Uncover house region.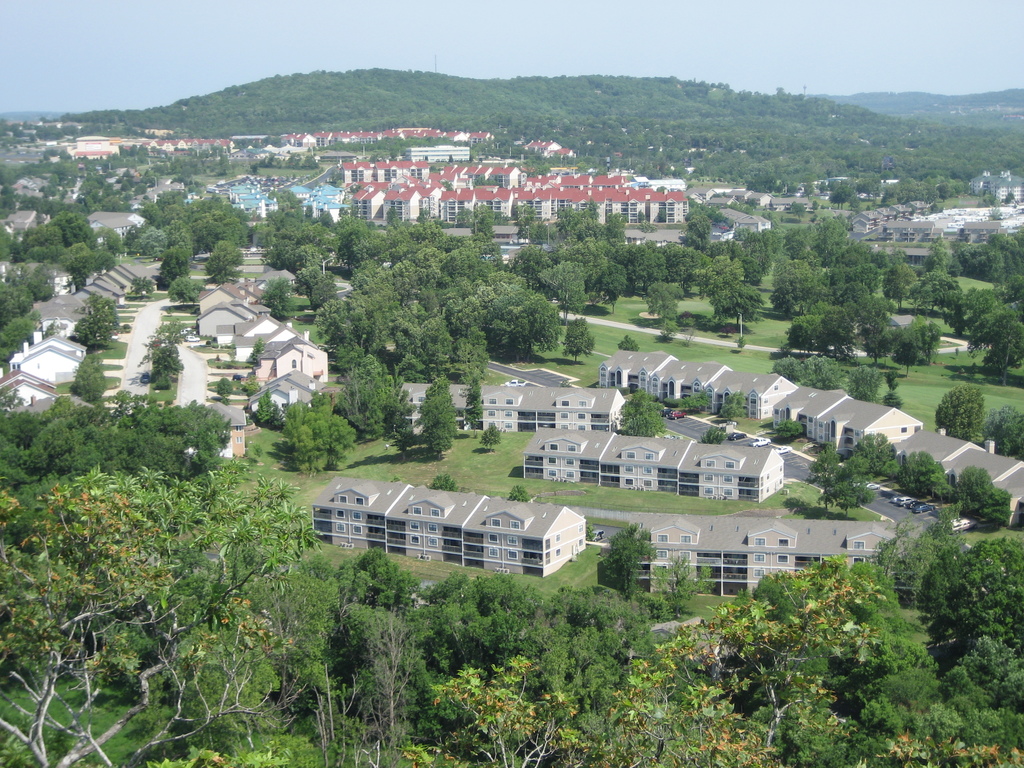
Uncovered: x1=248 y1=364 x2=329 y2=422.
